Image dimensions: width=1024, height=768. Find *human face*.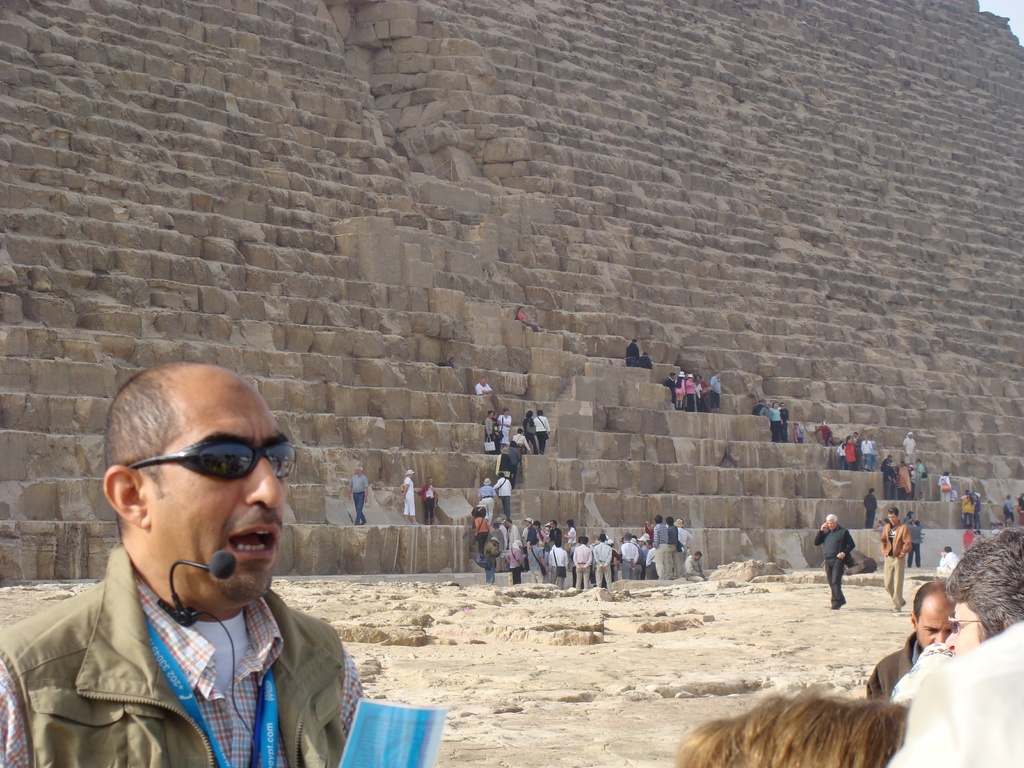
x1=916, y1=610, x2=955, y2=650.
